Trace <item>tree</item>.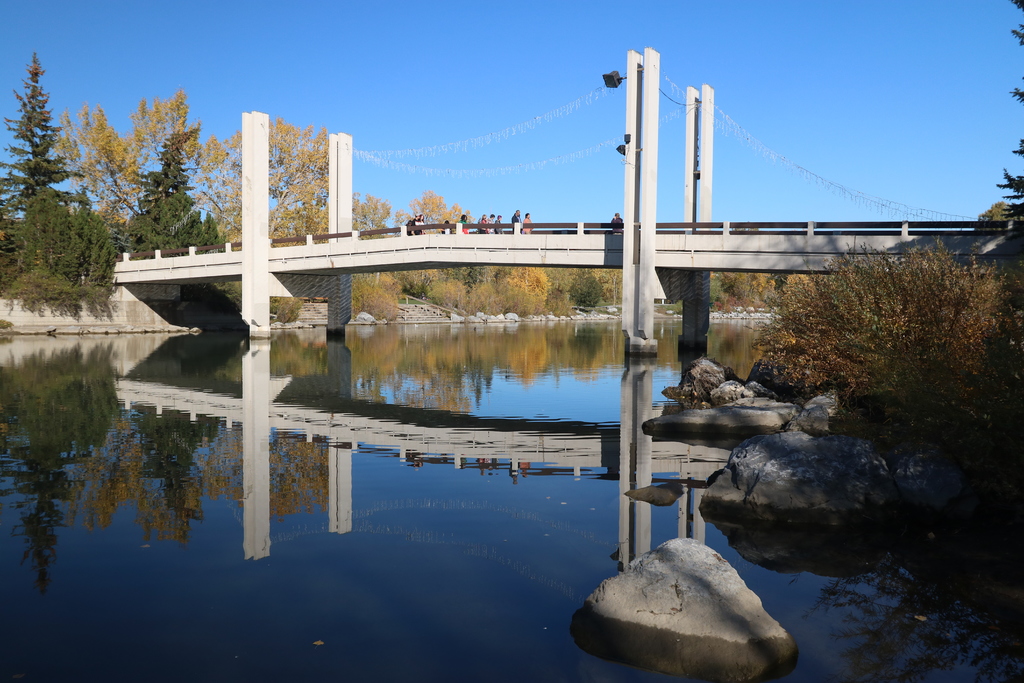
Traced to rect(352, 189, 392, 229).
